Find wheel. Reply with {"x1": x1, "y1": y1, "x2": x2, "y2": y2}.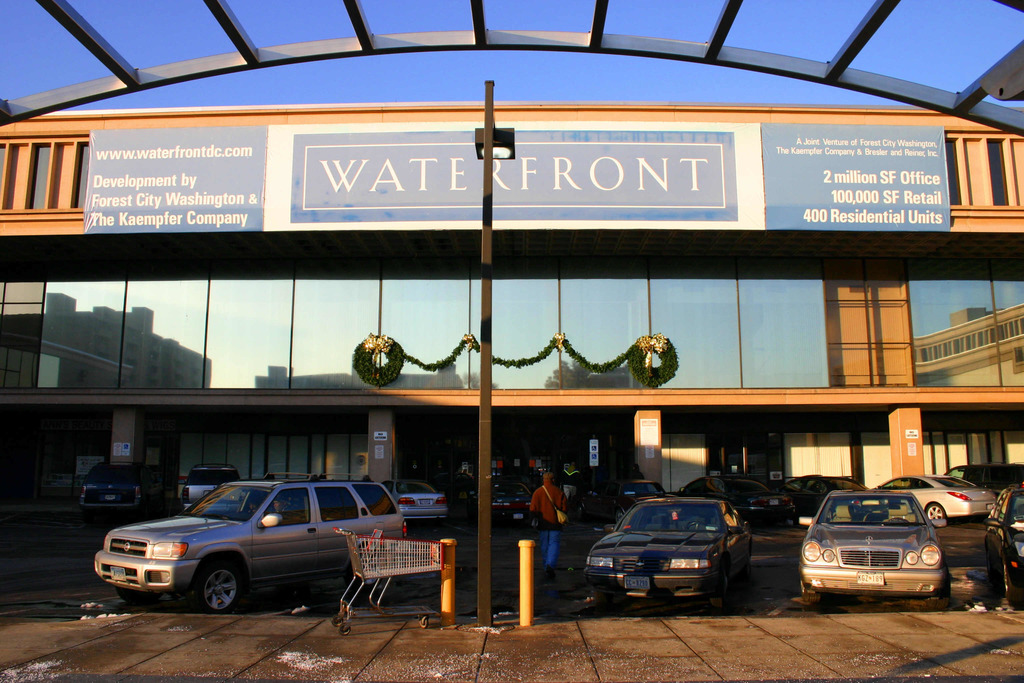
{"x1": 191, "y1": 553, "x2": 244, "y2": 616}.
